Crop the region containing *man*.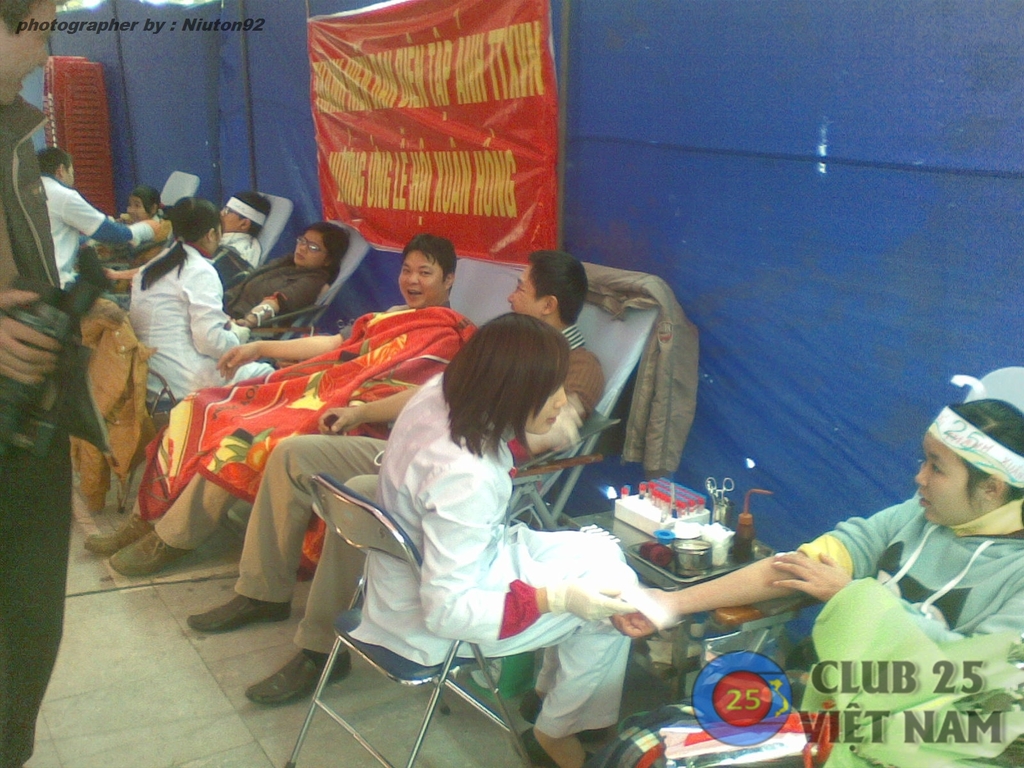
Crop region: <bbox>0, 0, 73, 767</bbox>.
